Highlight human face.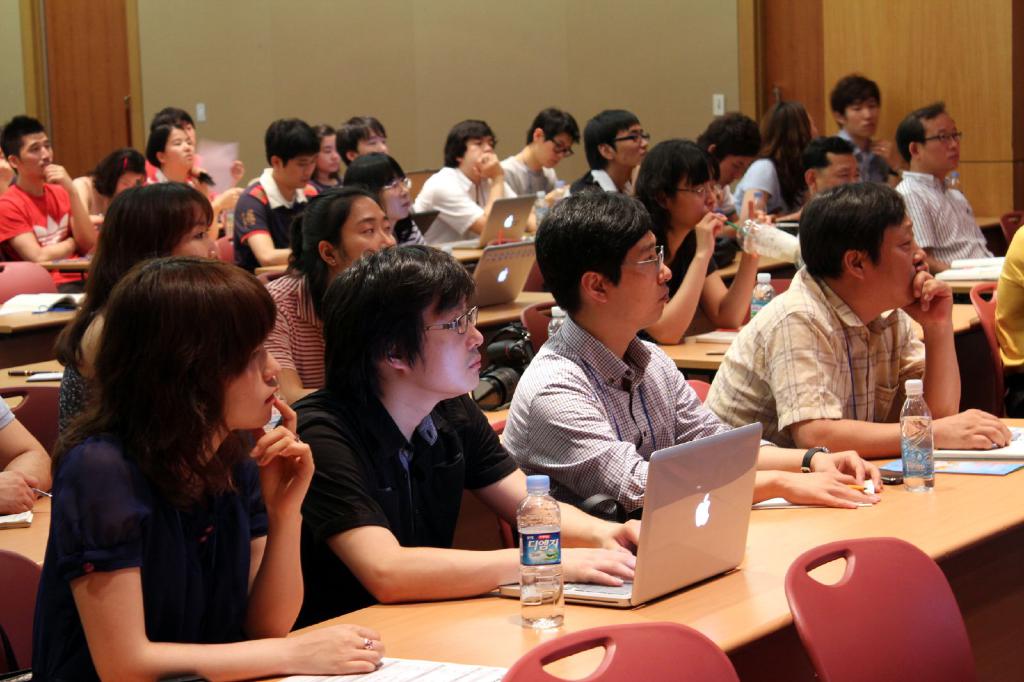
Highlighted region: bbox=(319, 138, 337, 175).
